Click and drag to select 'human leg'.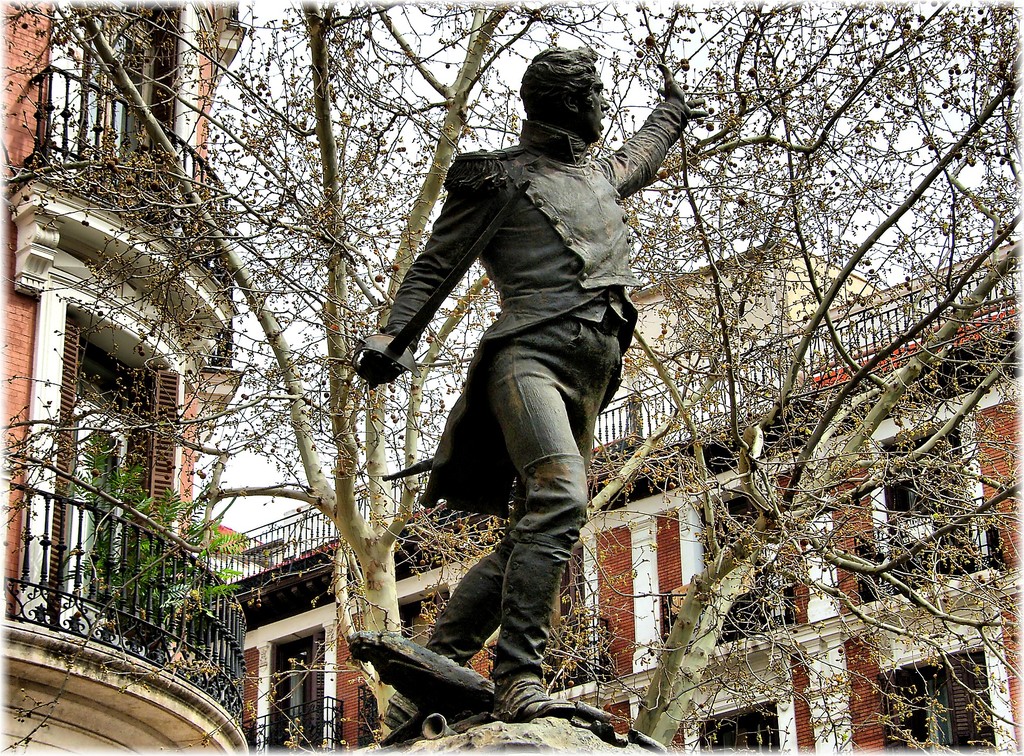
Selection: 484, 347, 592, 714.
